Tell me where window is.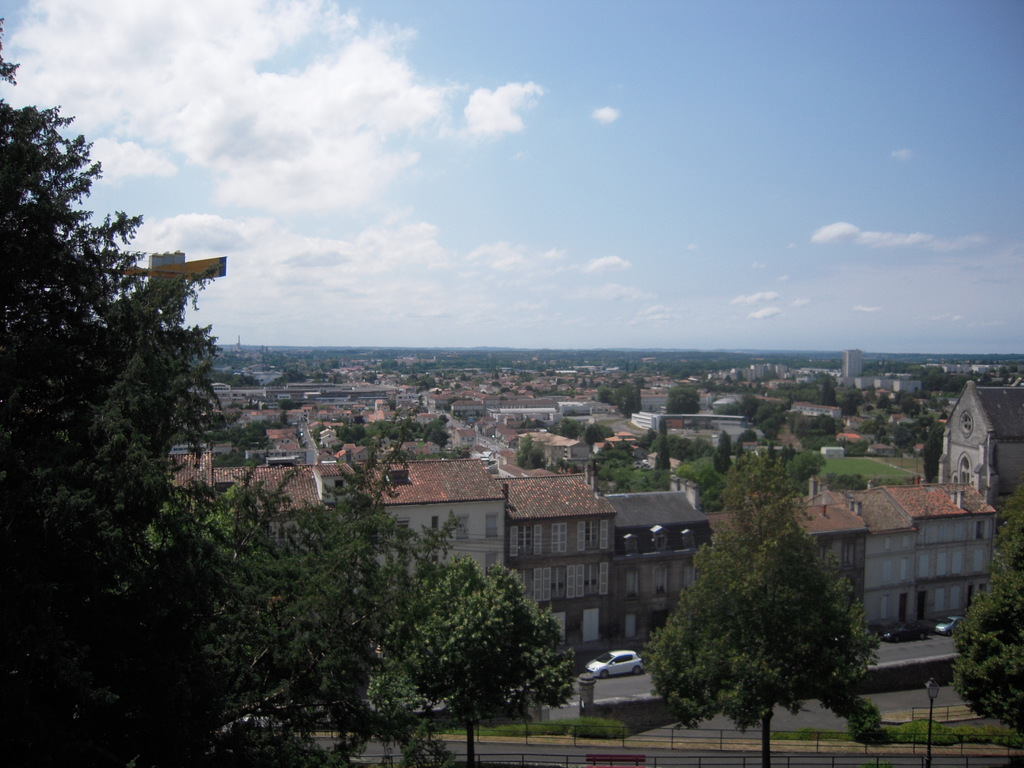
window is at Rect(622, 569, 639, 600).
